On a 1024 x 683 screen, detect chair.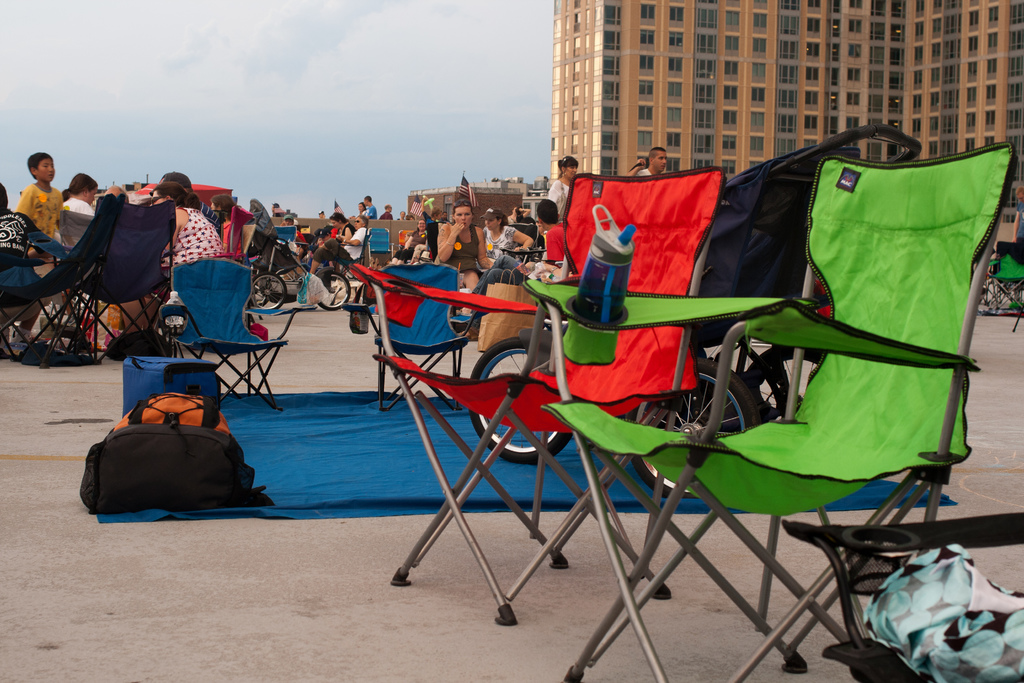
detection(0, 193, 127, 370).
